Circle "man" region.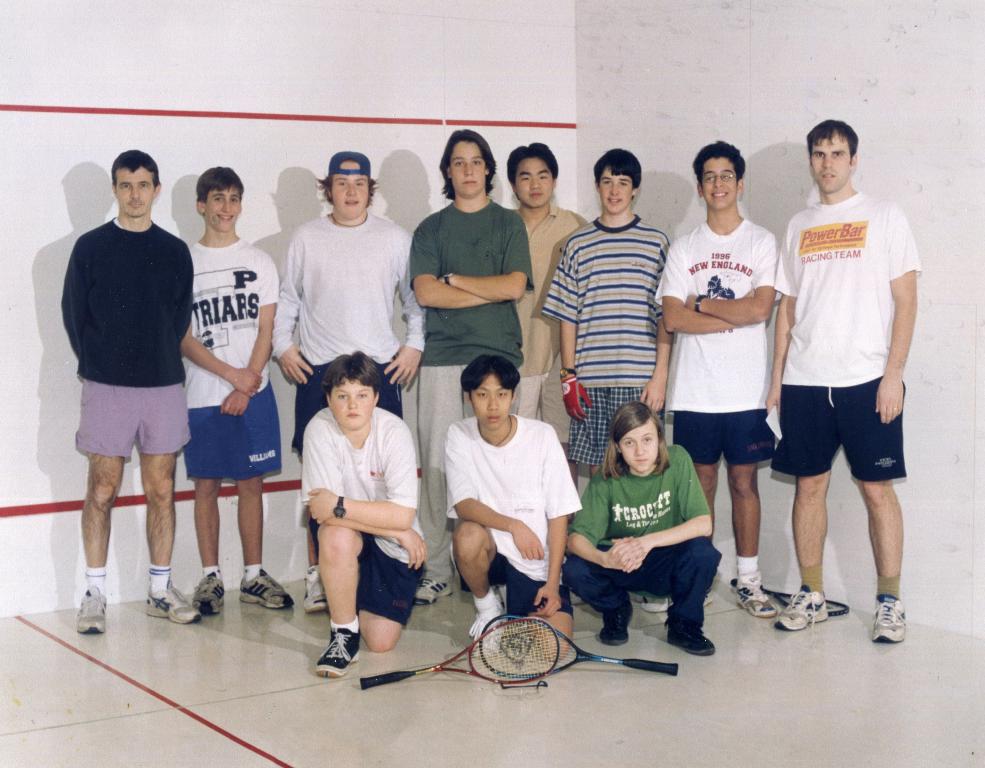
Region: [653,139,781,616].
